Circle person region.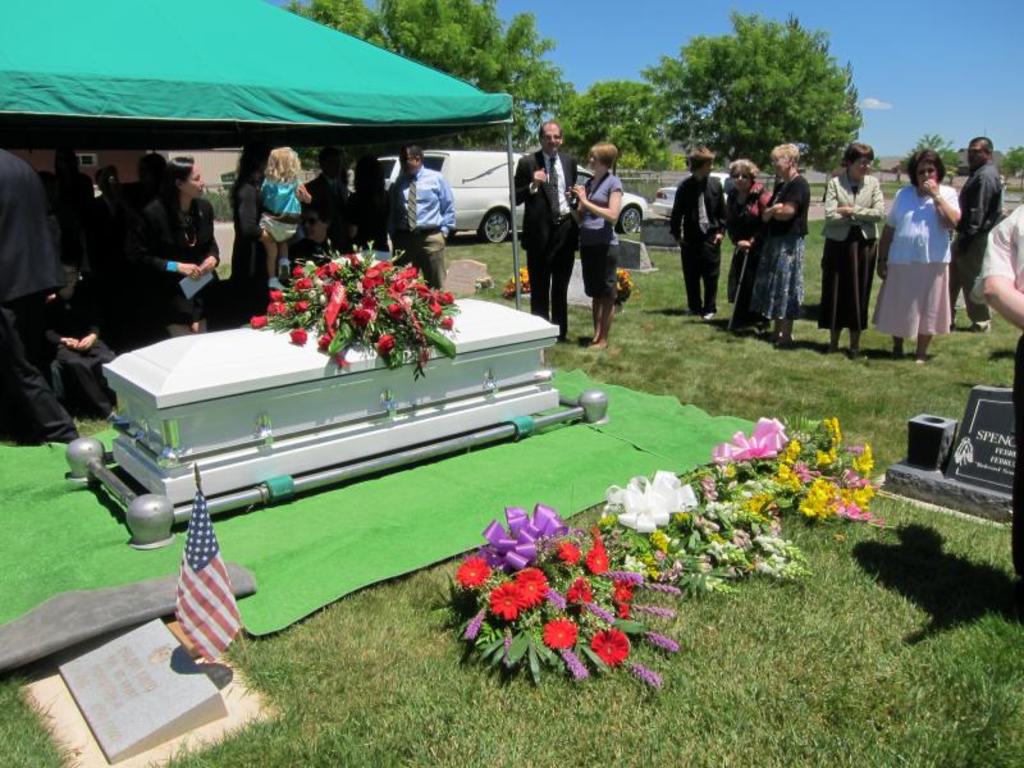
Region: BBox(303, 133, 358, 247).
